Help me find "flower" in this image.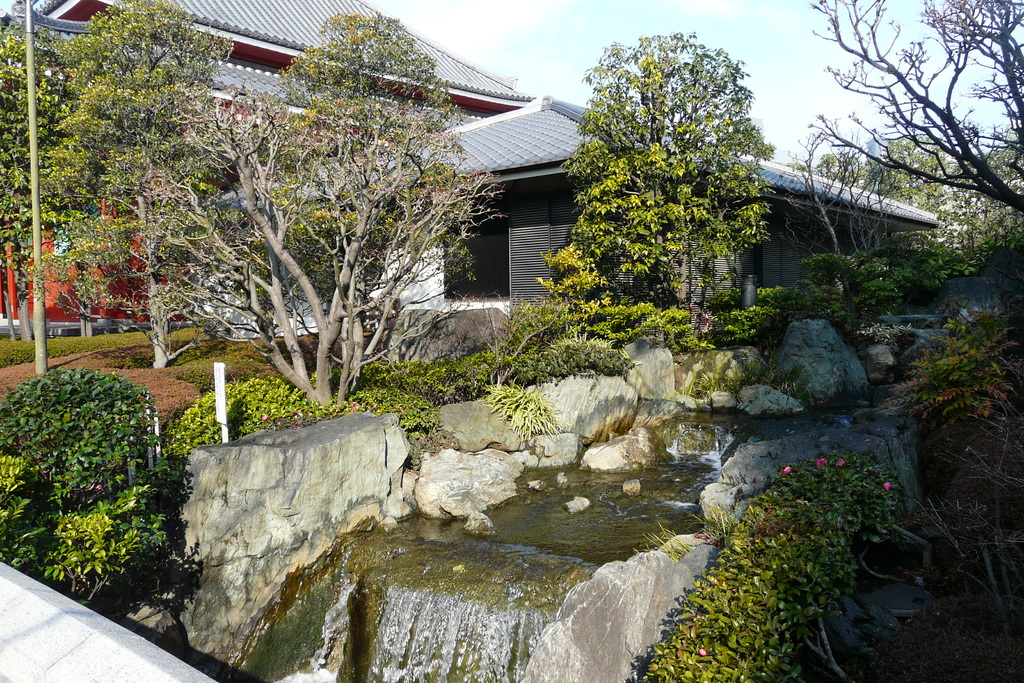
Found it: 697,652,703,655.
